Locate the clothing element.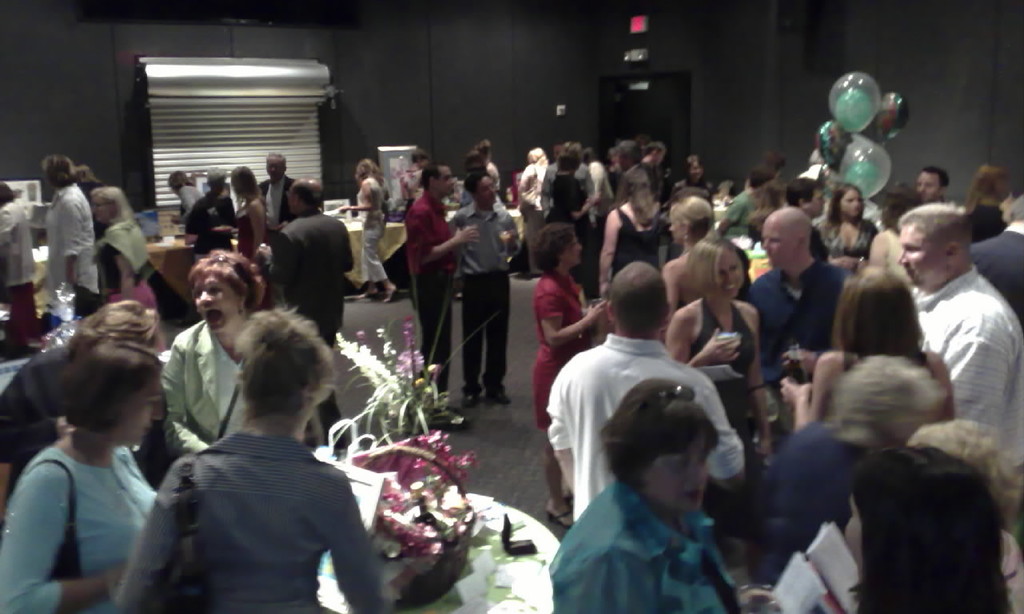
Element bbox: 275 216 356 445.
